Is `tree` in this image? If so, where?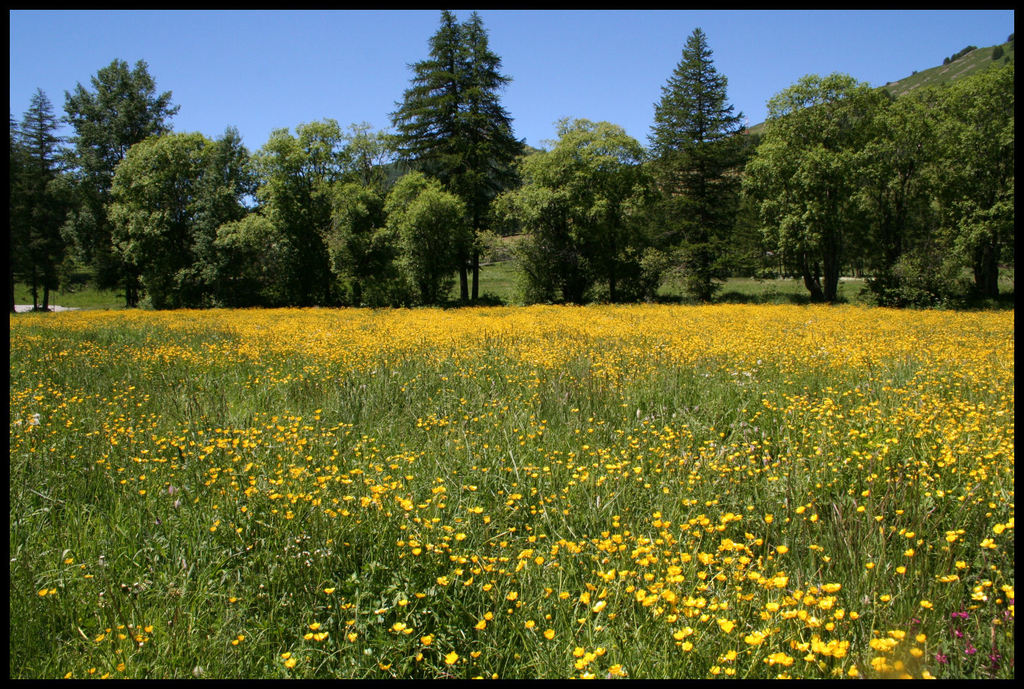
Yes, at {"left": 216, "top": 124, "right": 258, "bottom": 206}.
